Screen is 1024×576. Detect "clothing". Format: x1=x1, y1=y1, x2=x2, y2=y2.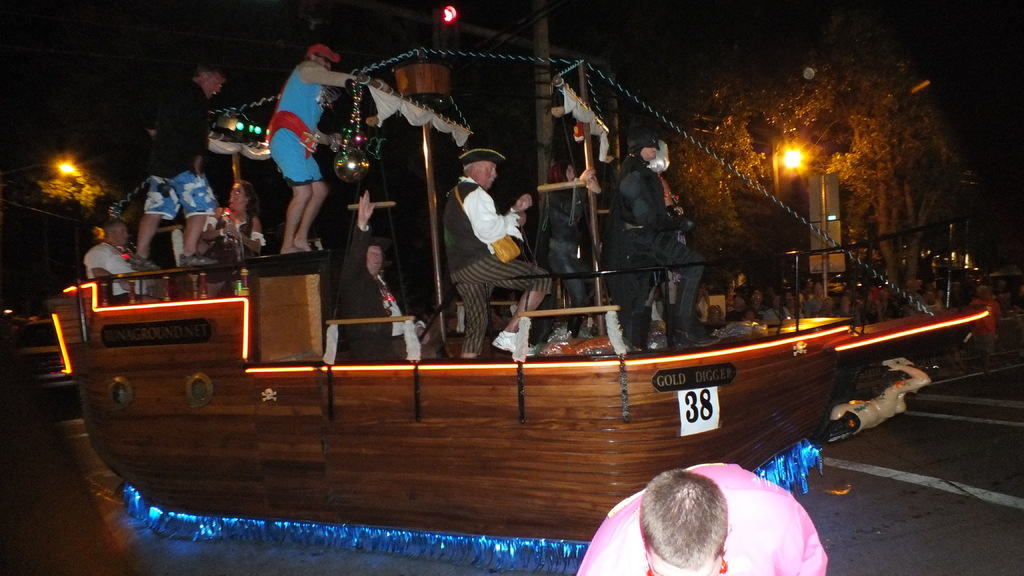
x1=77, y1=238, x2=150, y2=294.
